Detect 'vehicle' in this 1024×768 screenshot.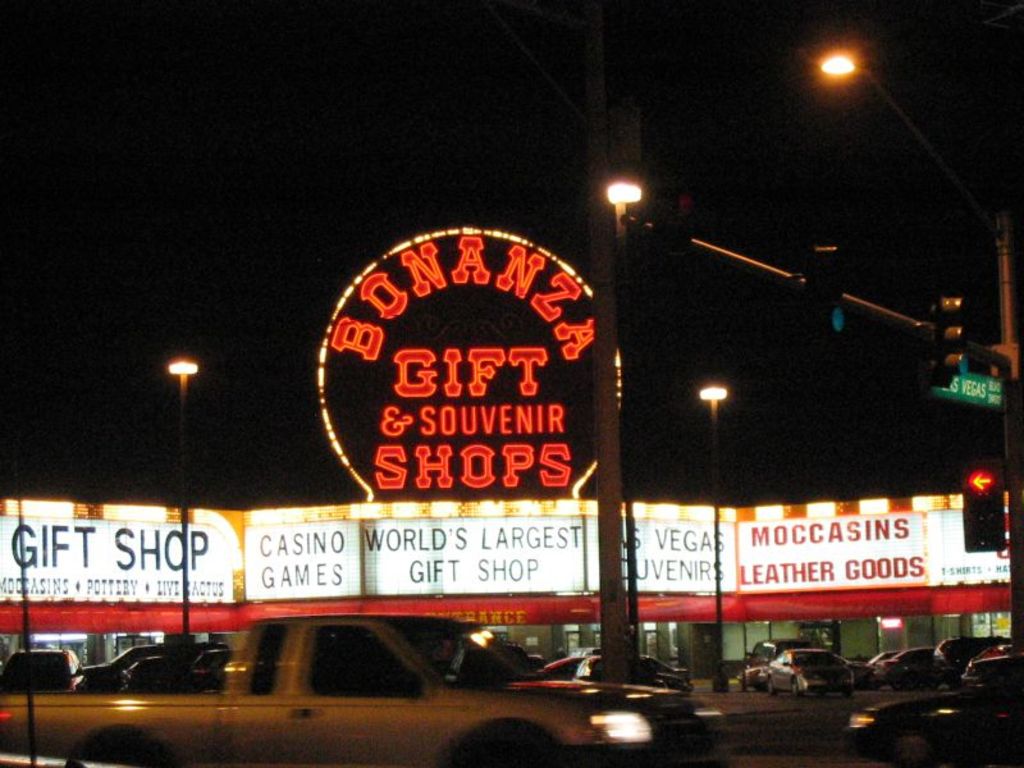
Detection: crop(742, 637, 787, 690).
